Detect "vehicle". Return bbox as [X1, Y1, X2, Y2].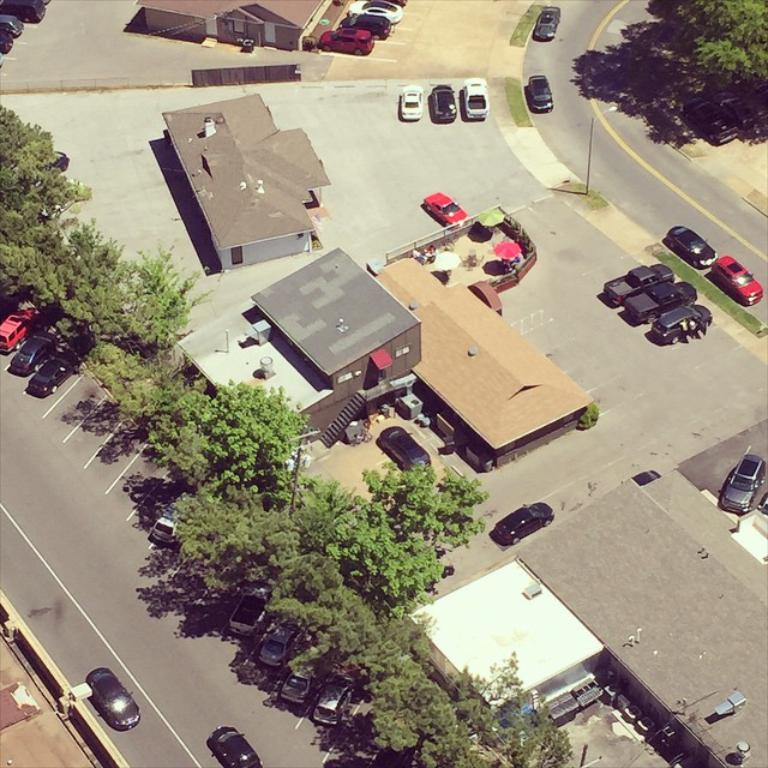
[719, 454, 762, 512].
